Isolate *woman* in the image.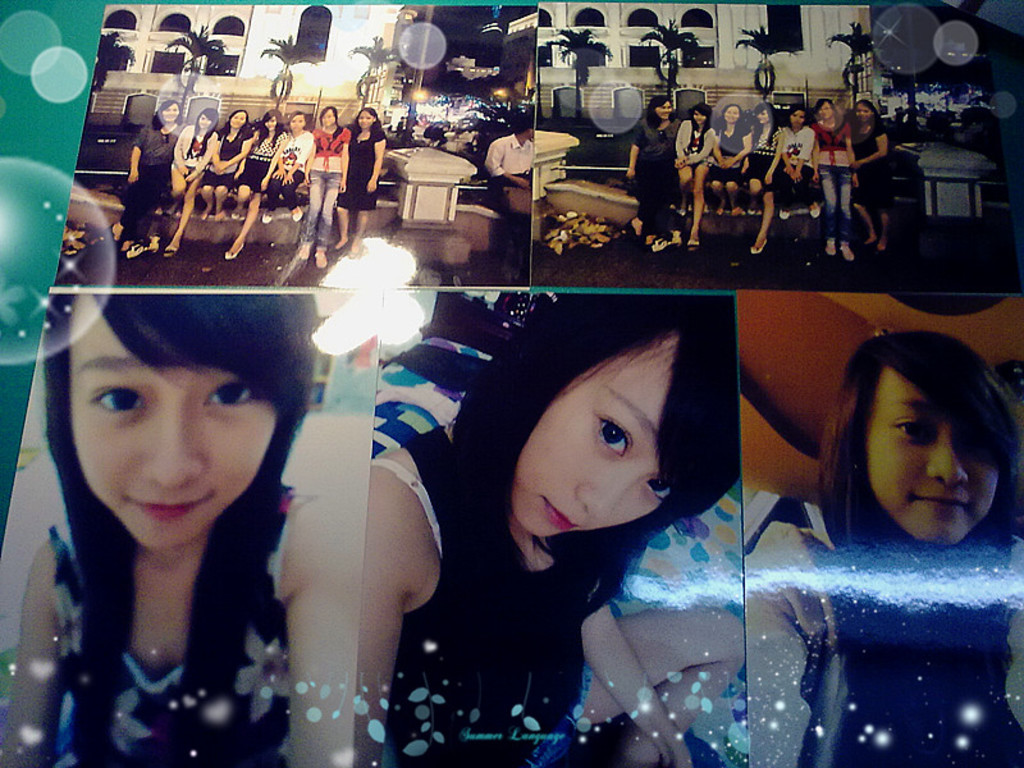
Isolated region: {"x1": 195, "y1": 106, "x2": 261, "y2": 225}.
